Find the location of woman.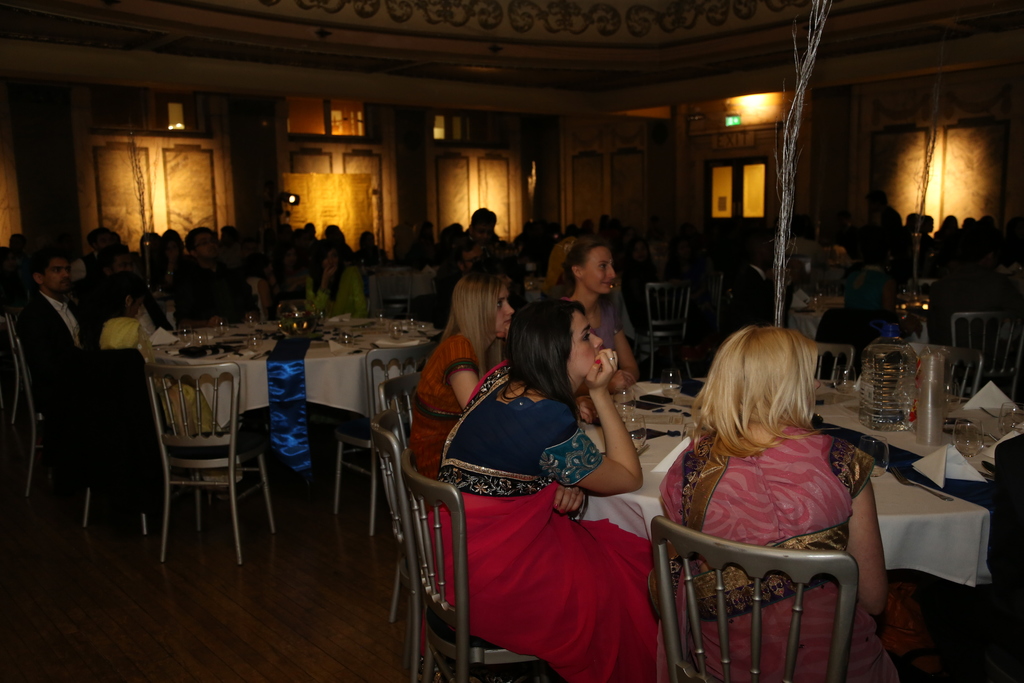
Location: [x1=408, y1=268, x2=518, y2=482].
